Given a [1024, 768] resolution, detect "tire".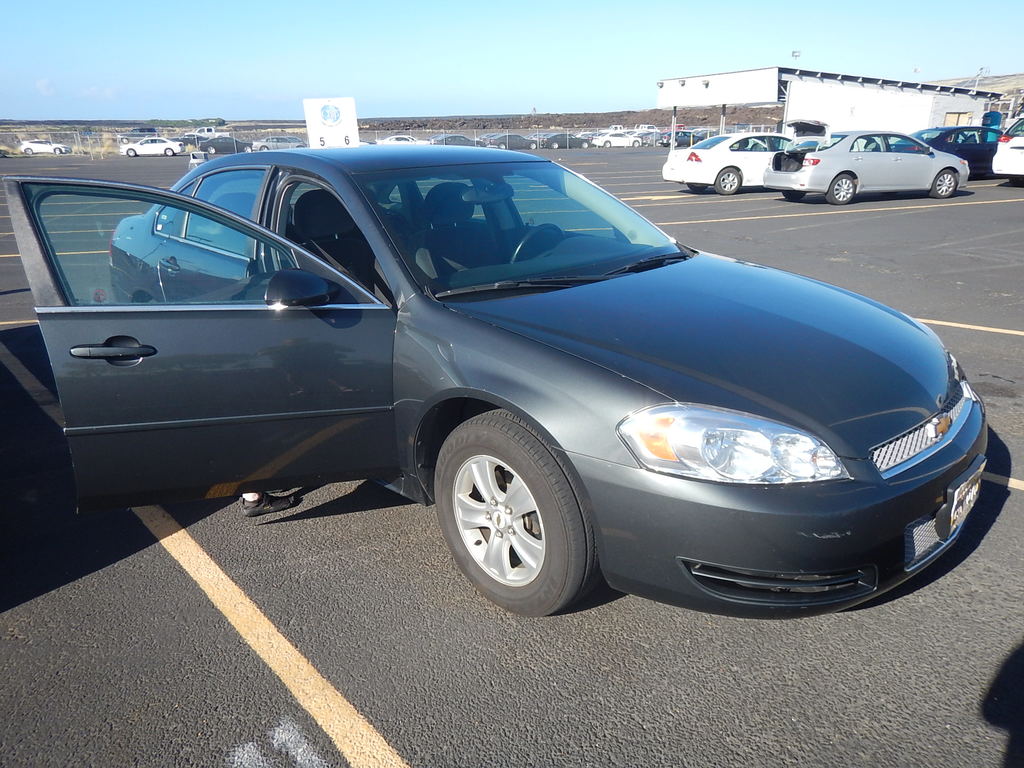
l=714, t=165, r=743, b=196.
